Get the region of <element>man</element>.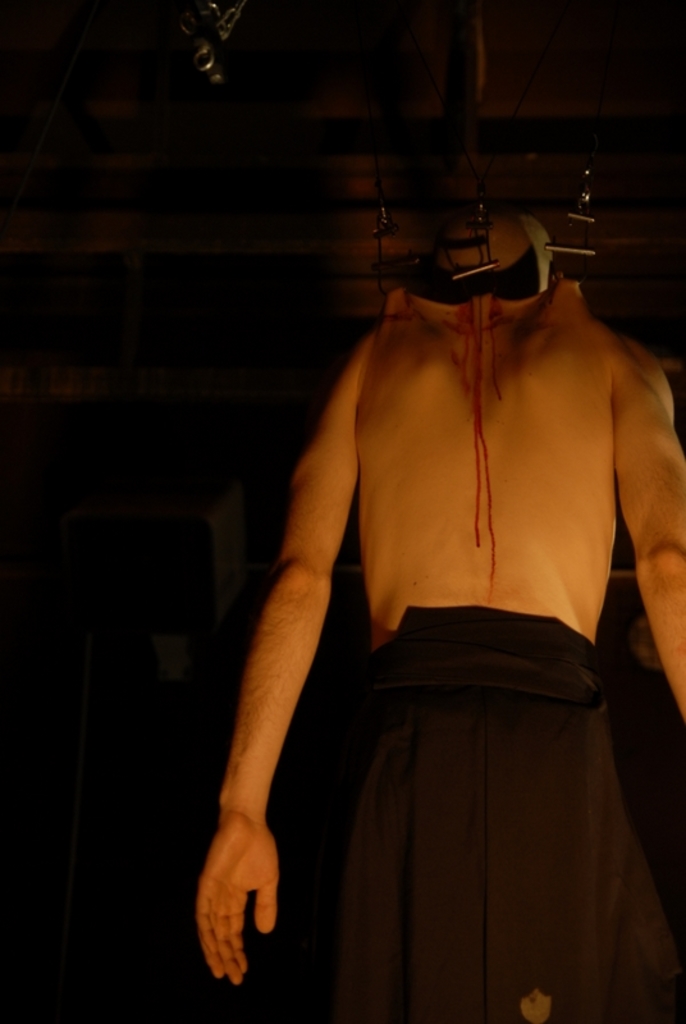
<box>198,143,685,1021</box>.
